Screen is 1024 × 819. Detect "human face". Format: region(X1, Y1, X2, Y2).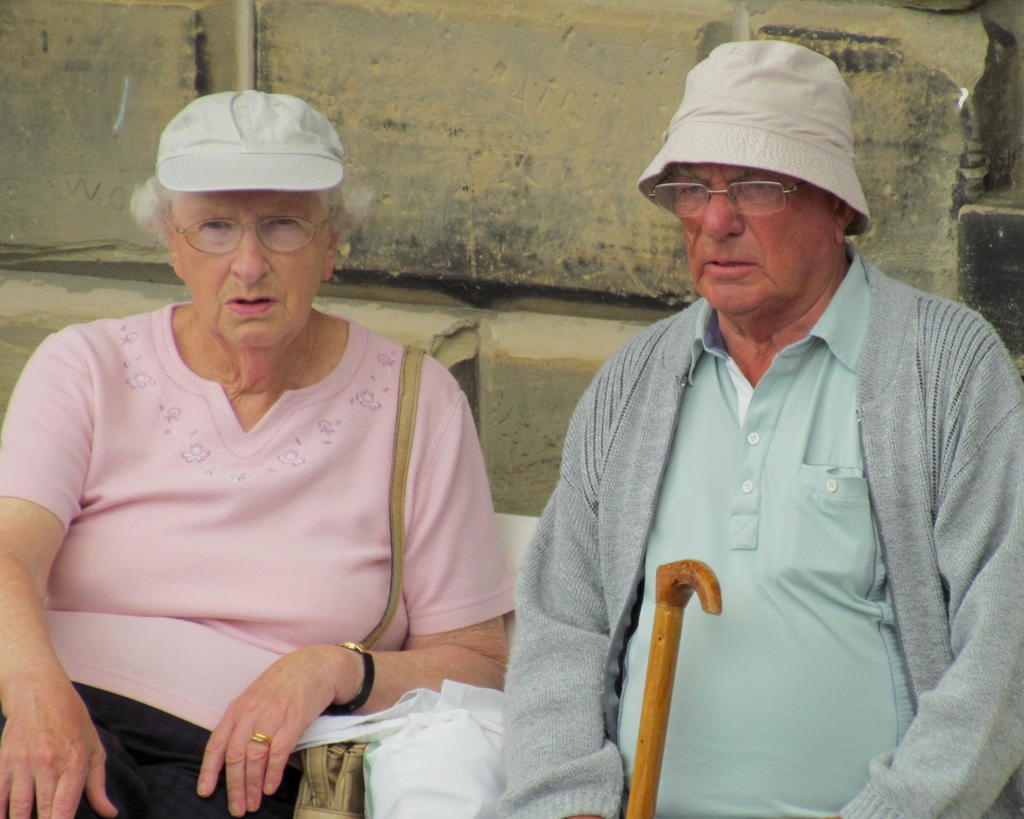
region(676, 156, 829, 314).
